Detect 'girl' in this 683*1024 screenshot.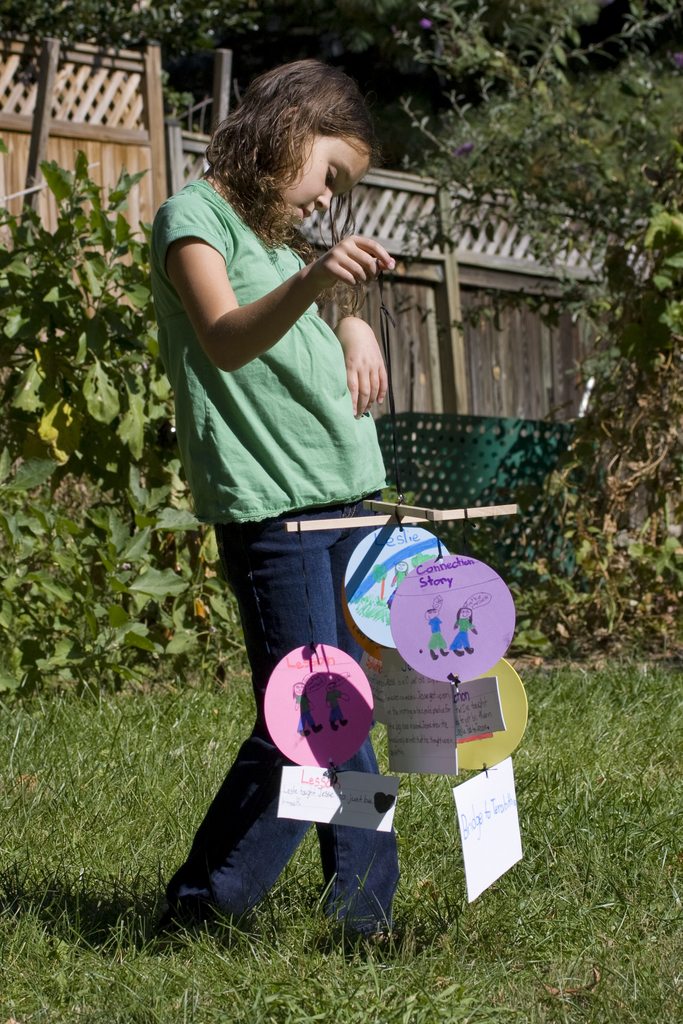
Detection: left=124, top=48, right=428, bottom=965.
